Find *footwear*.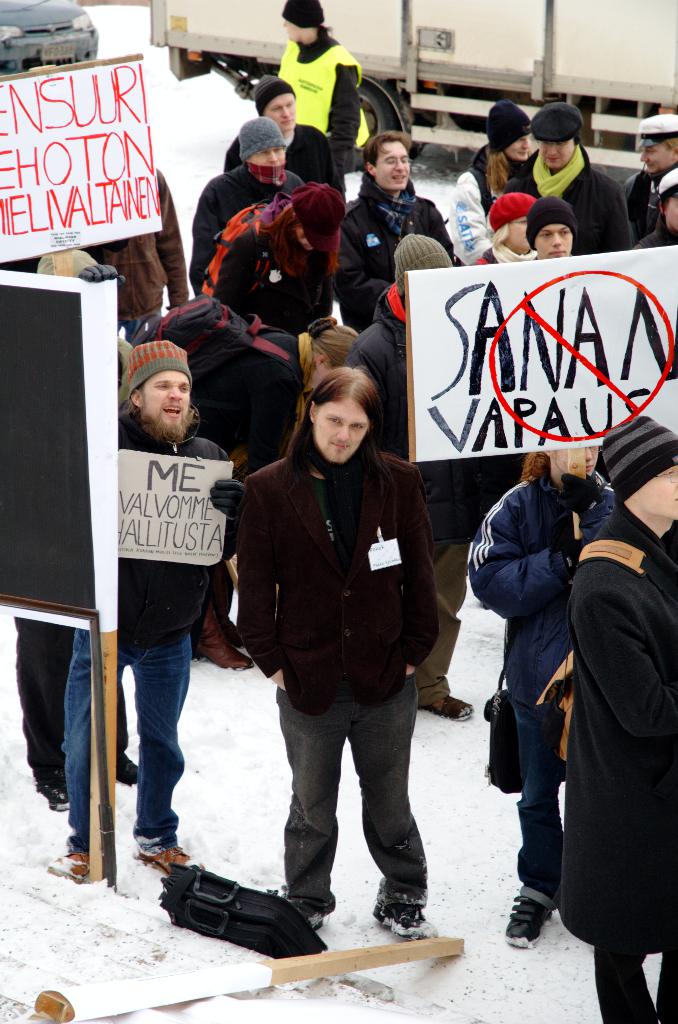
{"x1": 506, "y1": 886, "x2": 583, "y2": 954}.
